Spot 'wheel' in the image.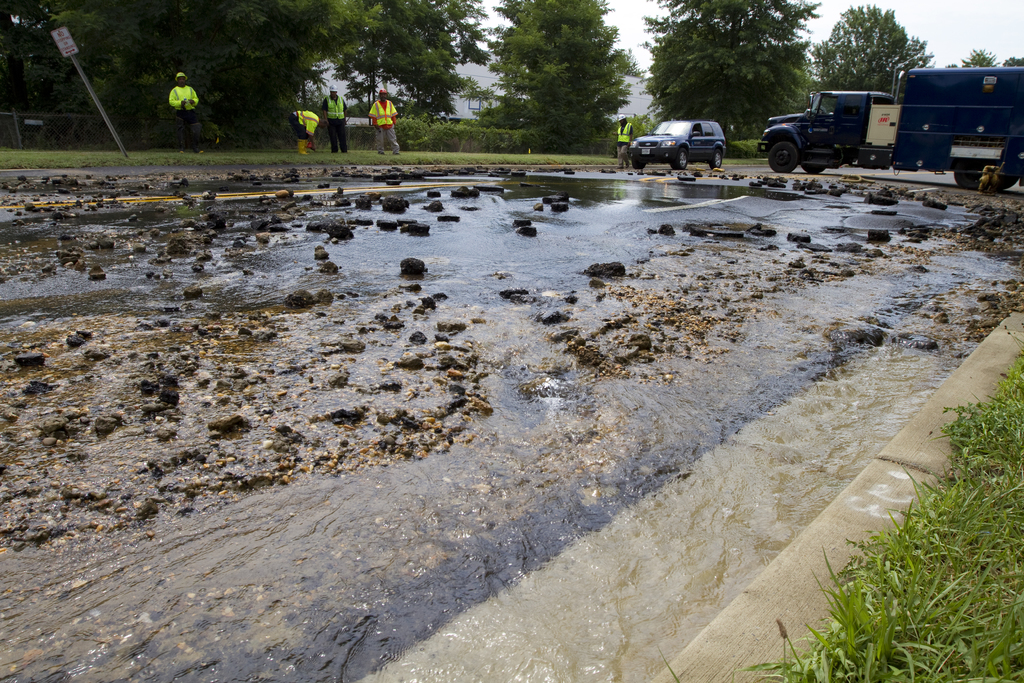
'wheel' found at region(817, 107, 826, 114).
